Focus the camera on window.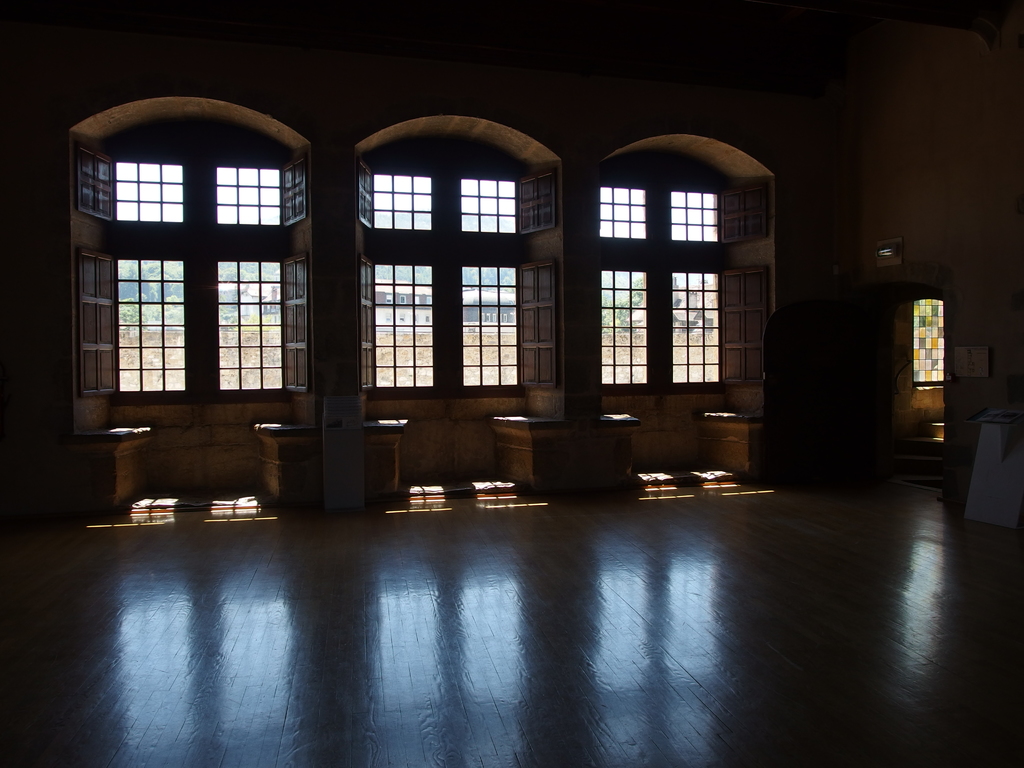
Focus region: bbox(524, 172, 554, 234).
